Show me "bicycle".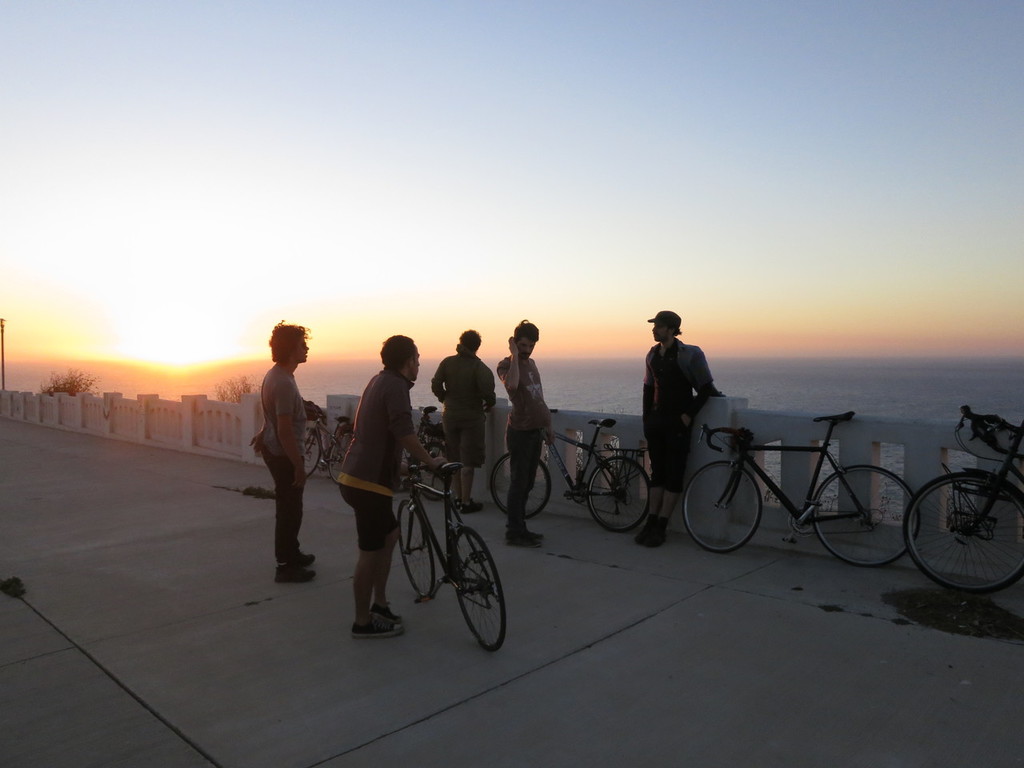
"bicycle" is here: [490,406,654,532].
